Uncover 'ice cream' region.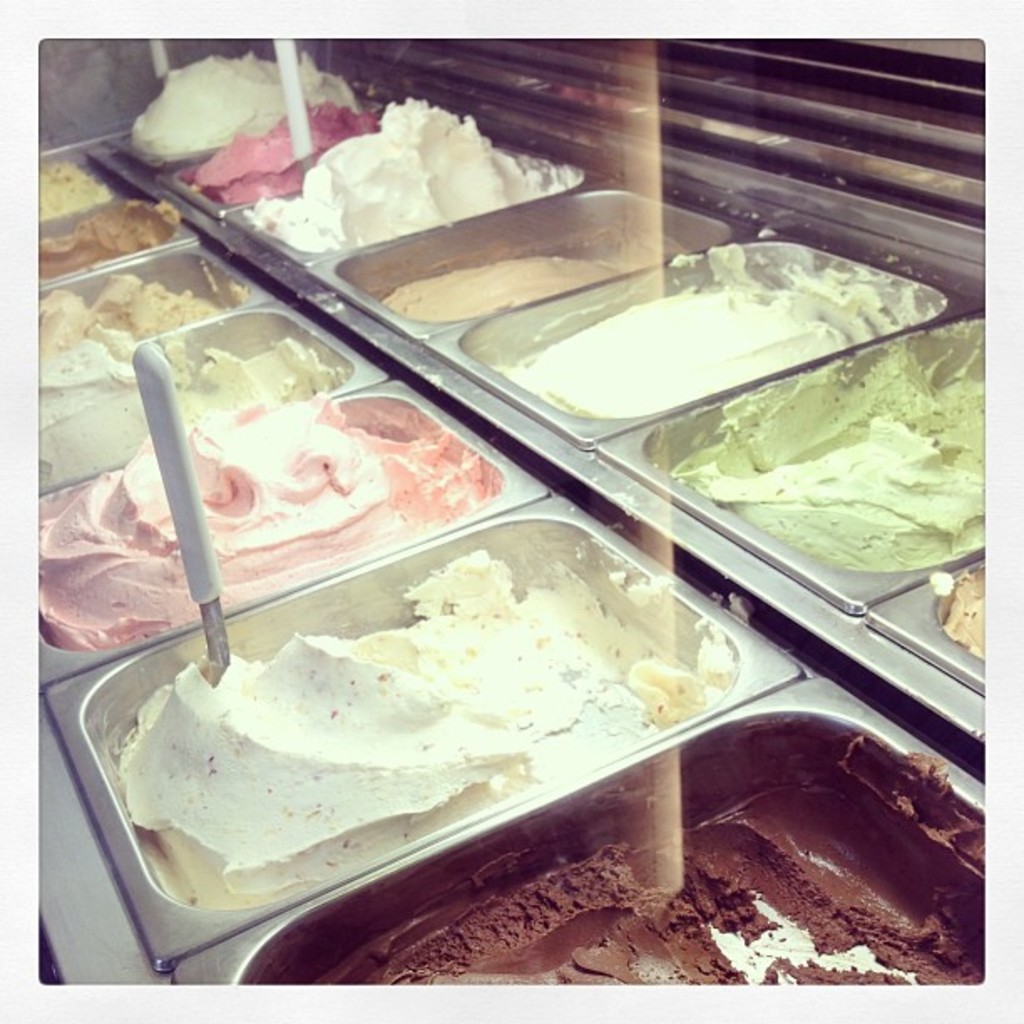
Uncovered: pyautogui.locateOnScreen(233, 90, 587, 258).
